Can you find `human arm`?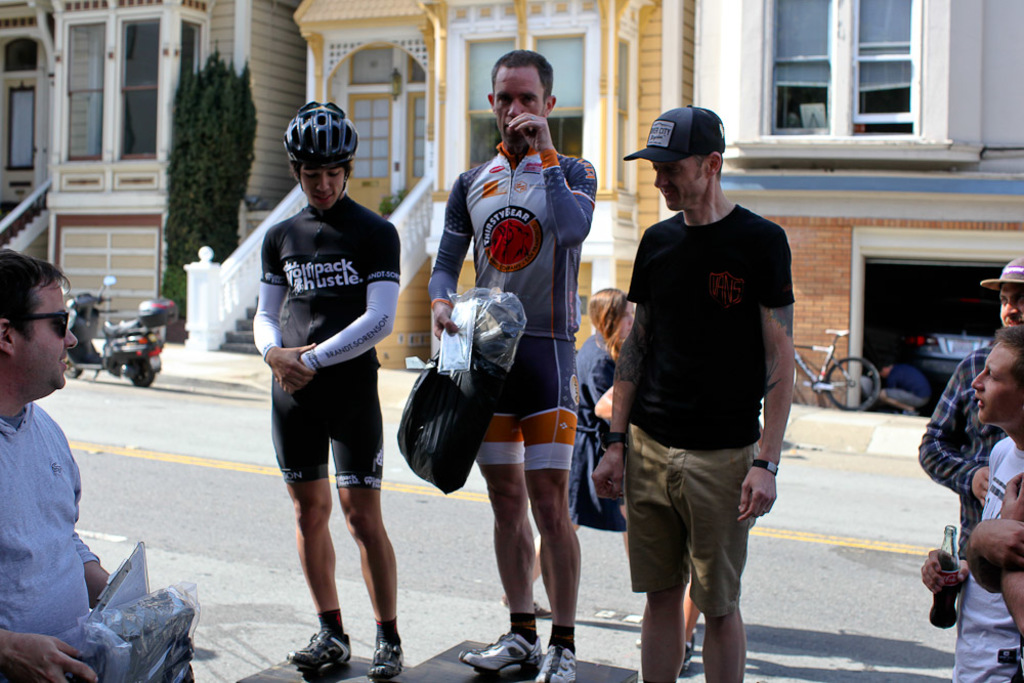
Yes, bounding box: 0/625/100/682.
